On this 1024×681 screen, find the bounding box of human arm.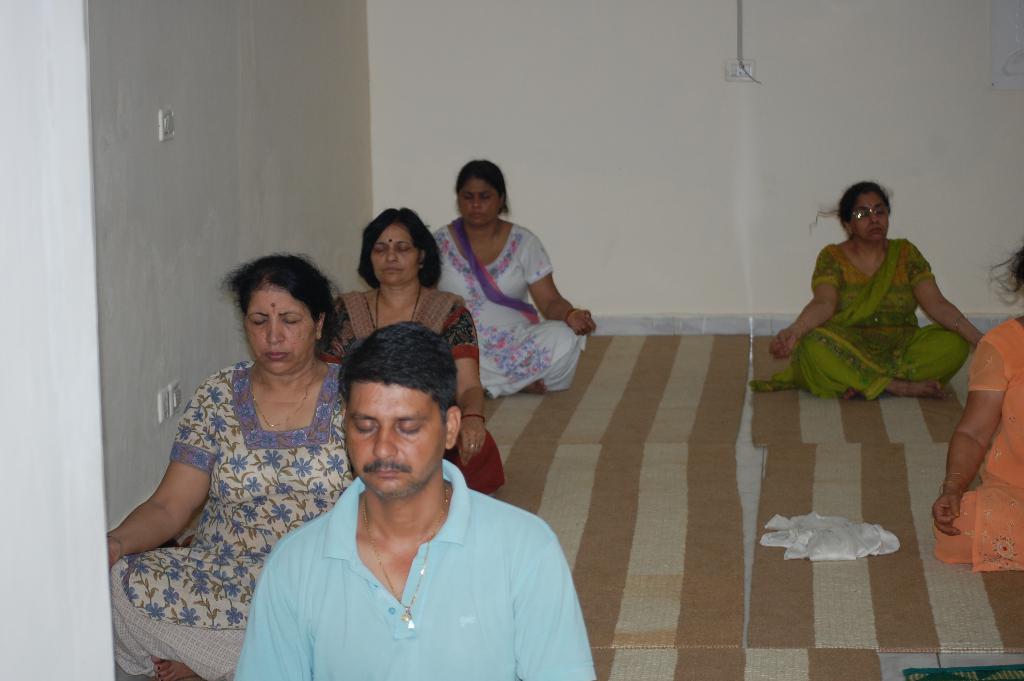
Bounding box: BBox(236, 557, 312, 680).
